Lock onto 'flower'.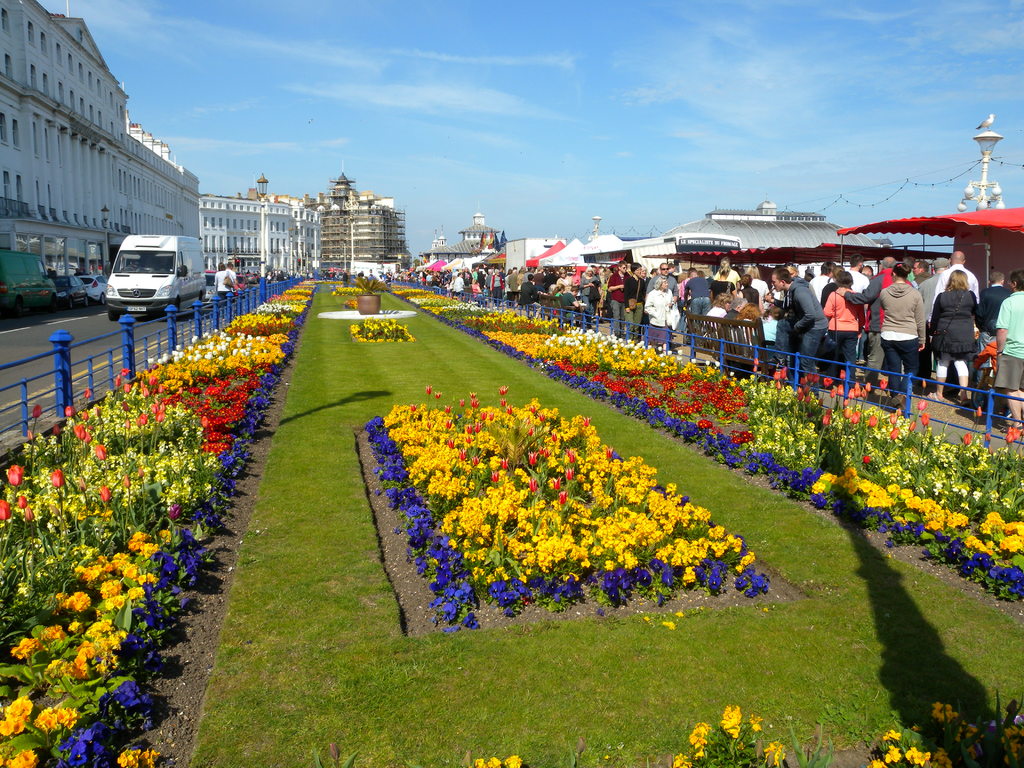
Locked: box=[906, 420, 915, 433].
